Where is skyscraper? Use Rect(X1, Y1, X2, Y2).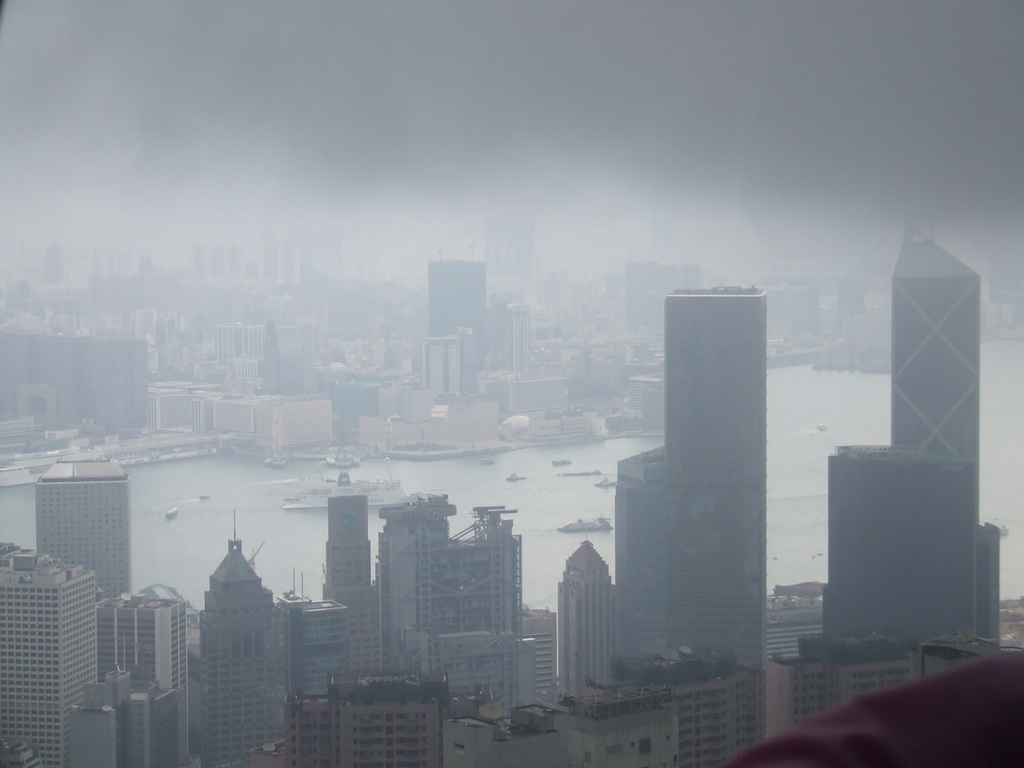
Rect(893, 227, 989, 468).
